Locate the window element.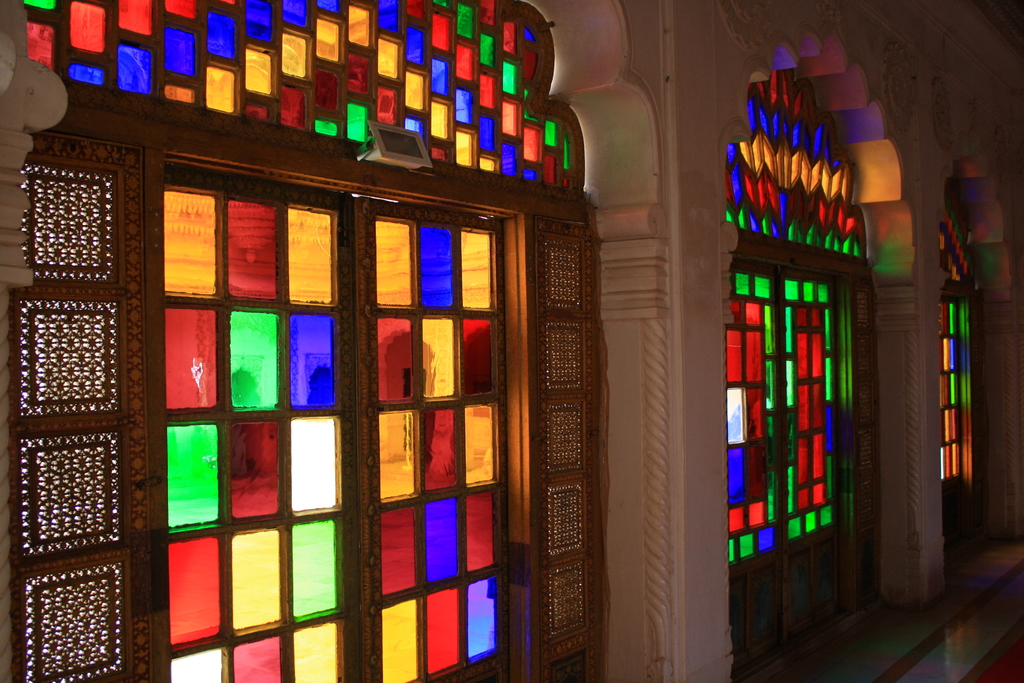
Element bbox: x1=3, y1=138, x2=149, y2=682.
